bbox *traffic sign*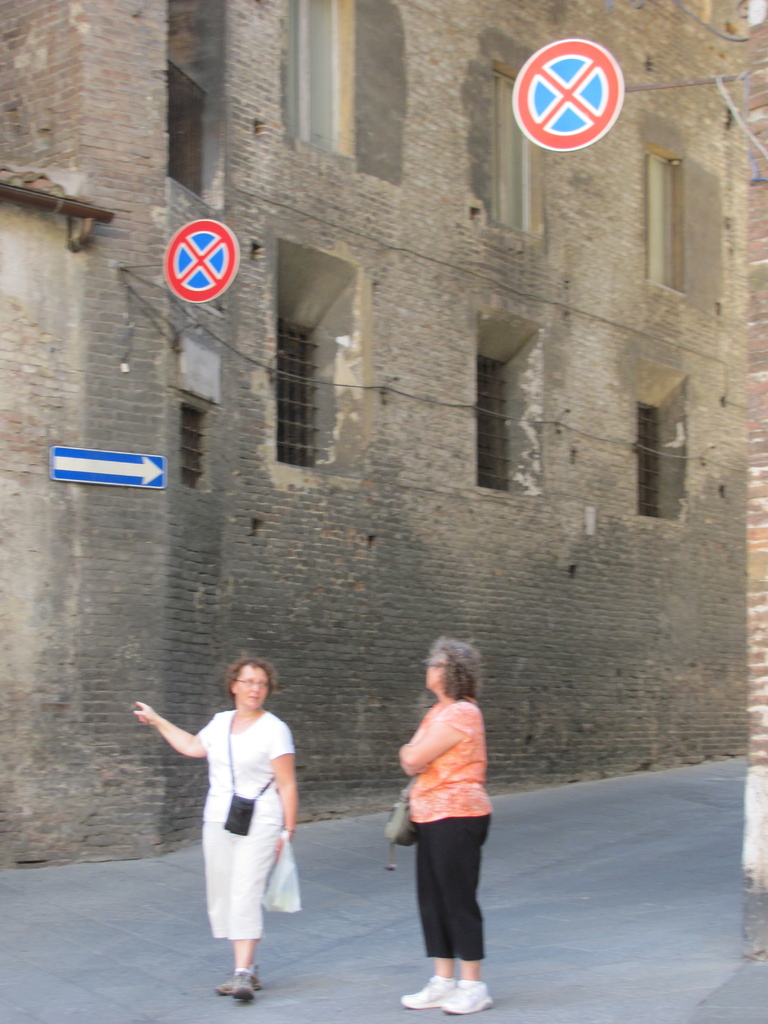
bbox=[164, 220, 241, 305]
